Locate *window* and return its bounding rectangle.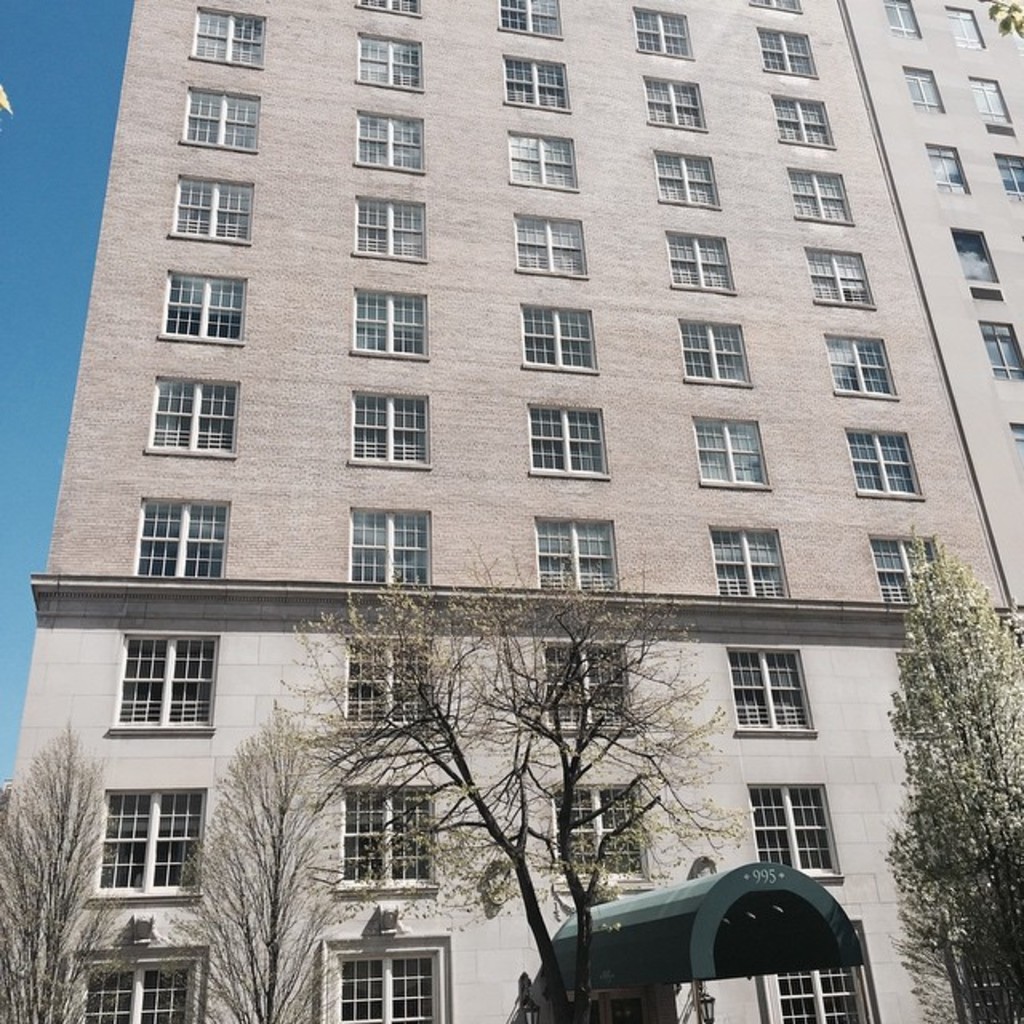
(822,333,898,400).
